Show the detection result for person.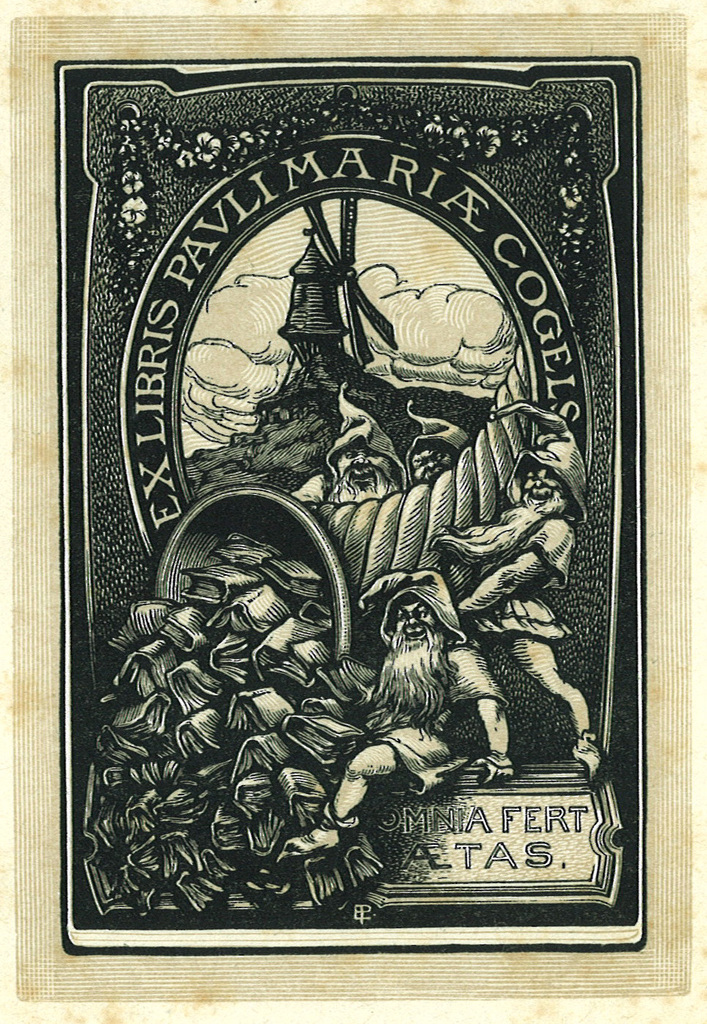
locate(407, 406, 468, 464).
